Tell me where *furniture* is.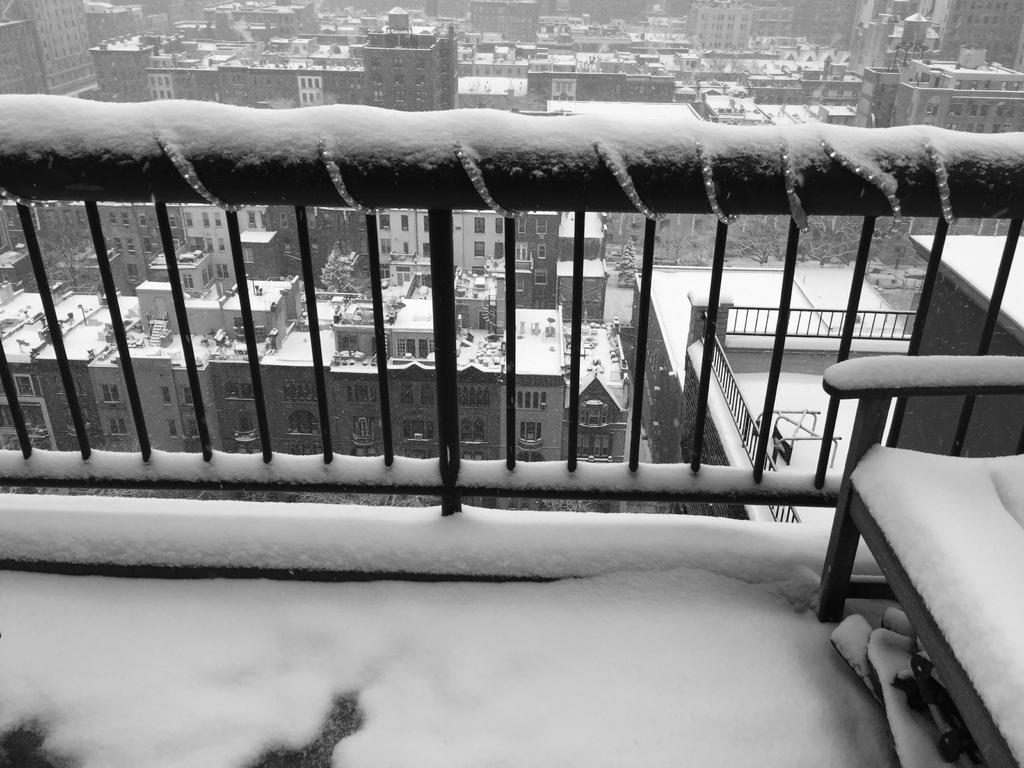
*furniture* is at (x1=820, y1=354, x2=1023, y2=767).
